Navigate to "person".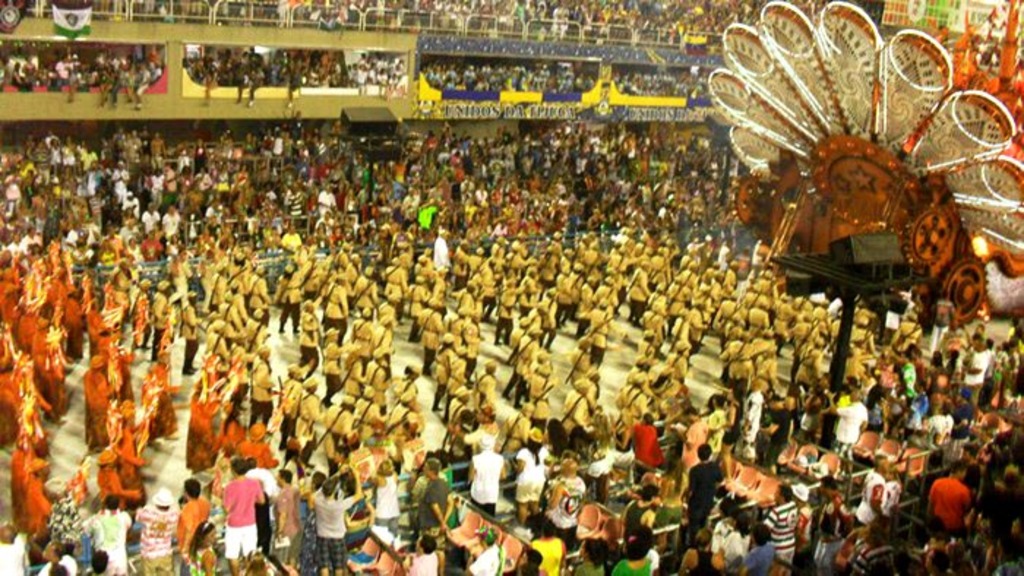
Navigation target: [211, 452, 274, 558].
